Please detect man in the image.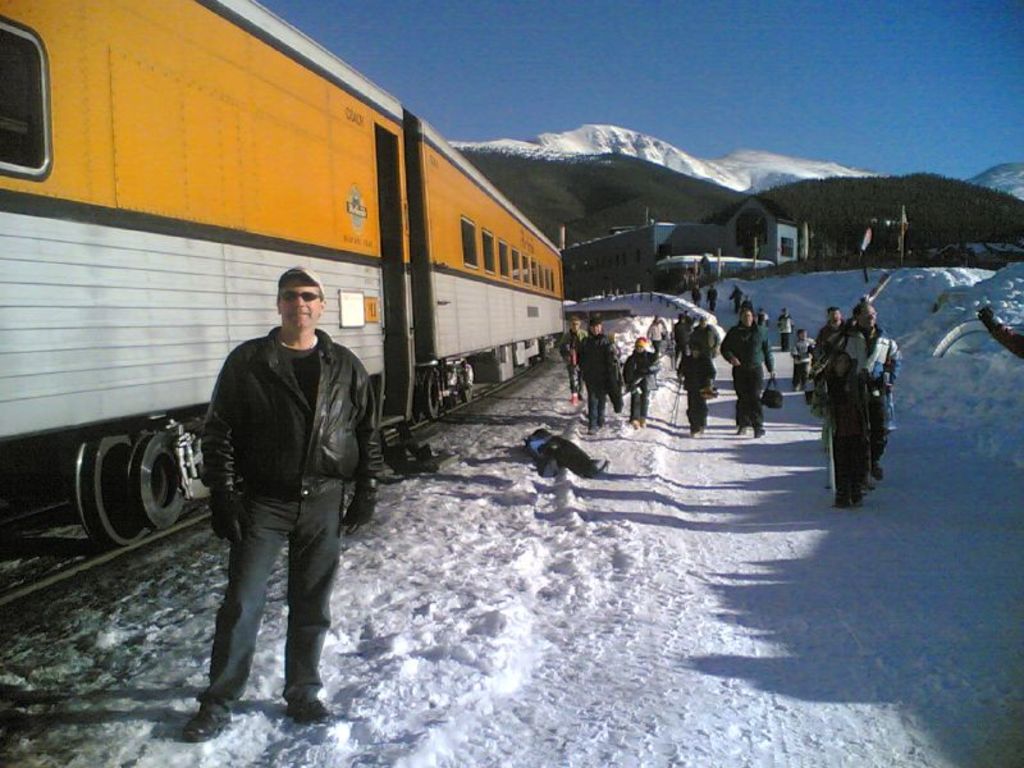
crop(184, 268, 379, 741).
